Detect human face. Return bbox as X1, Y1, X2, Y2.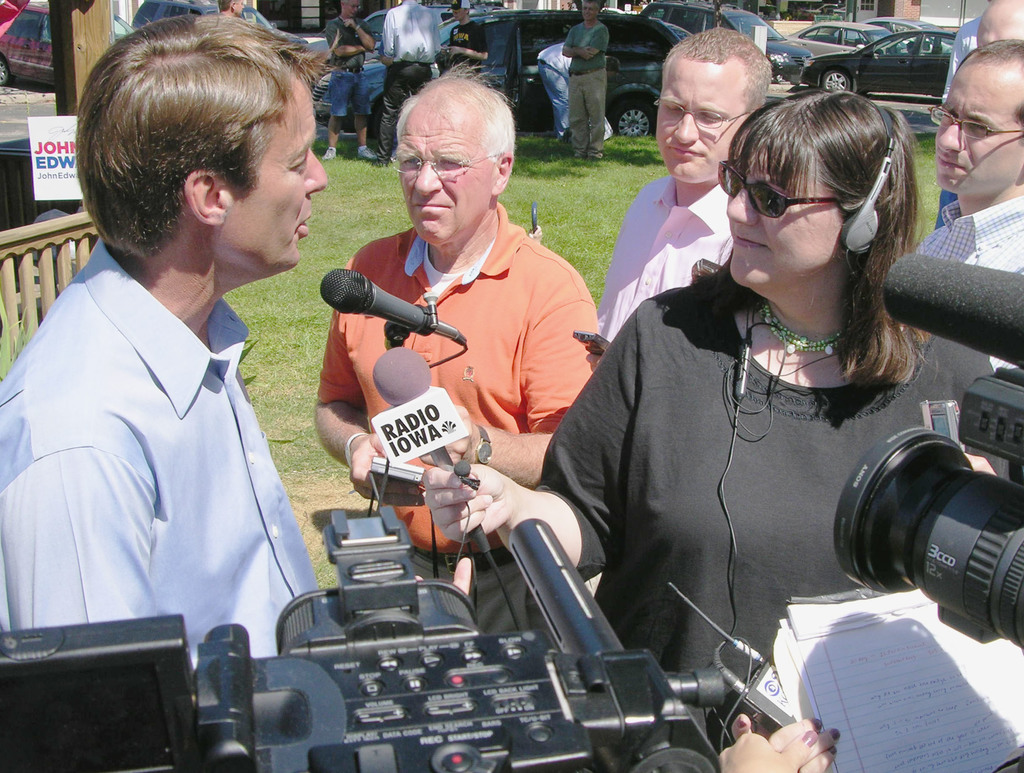
938, 83, 1023, 198.
